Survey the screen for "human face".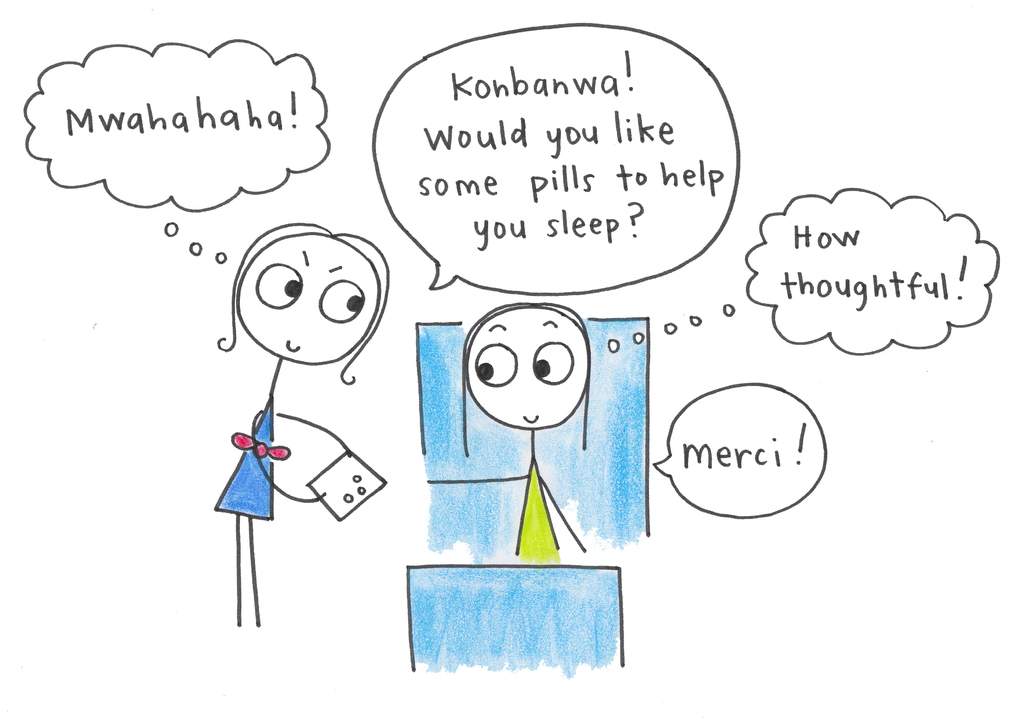
Survey found: crop(465, 308, 590, 430).
